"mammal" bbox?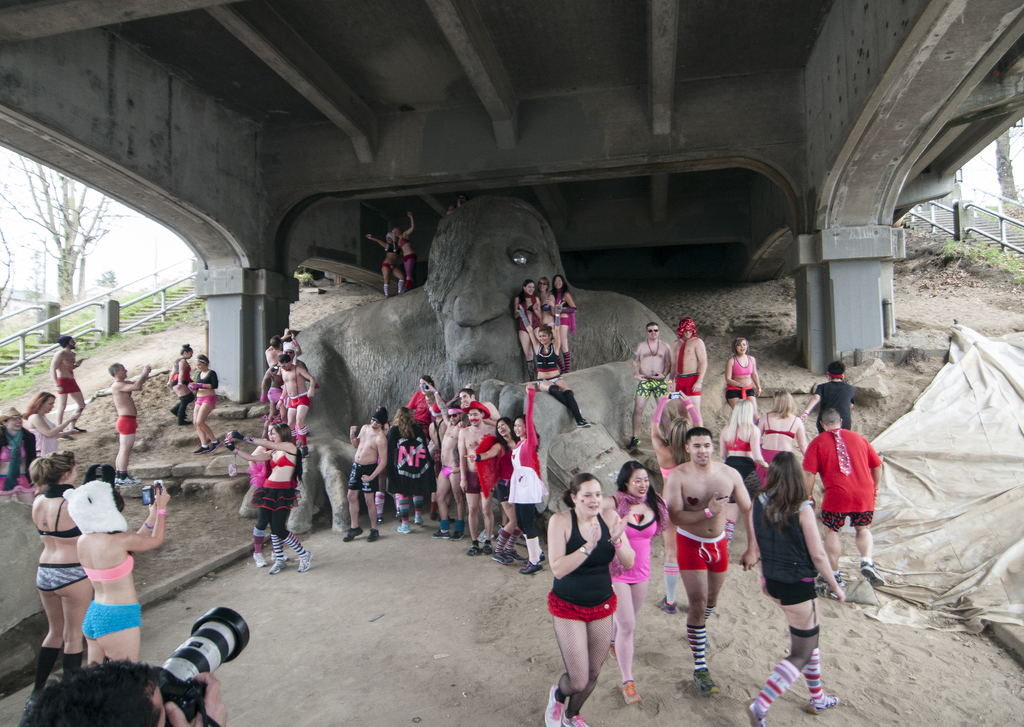
513/275/542/361
